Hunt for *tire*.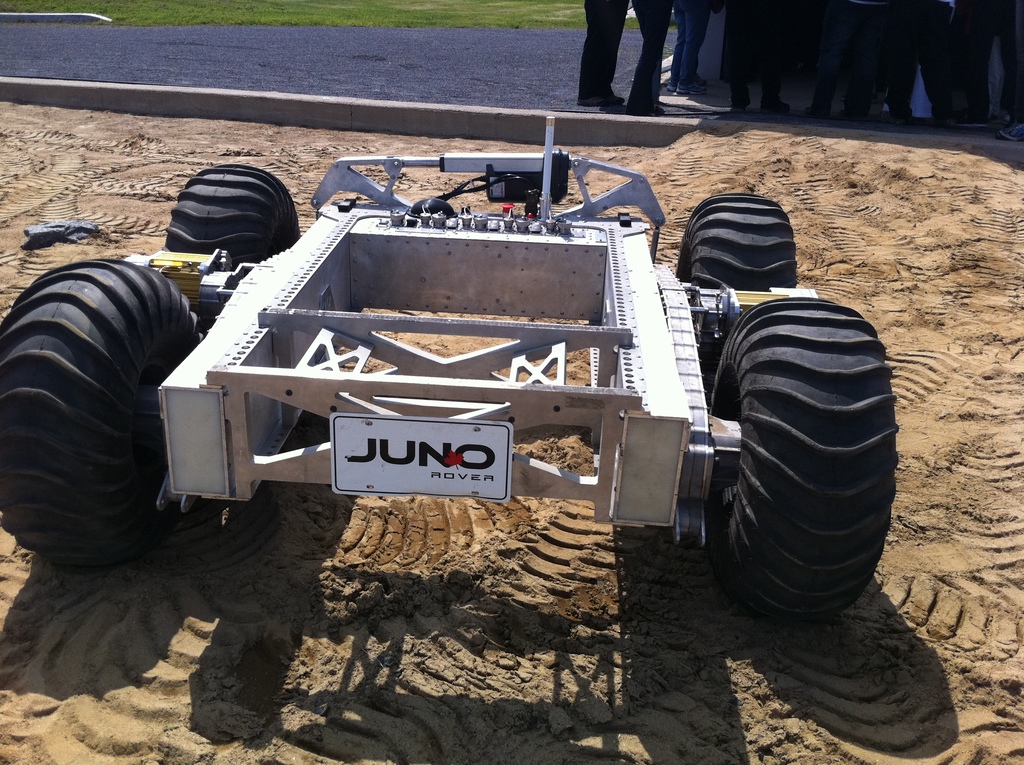
Hunted down at 672 192 802 287.
